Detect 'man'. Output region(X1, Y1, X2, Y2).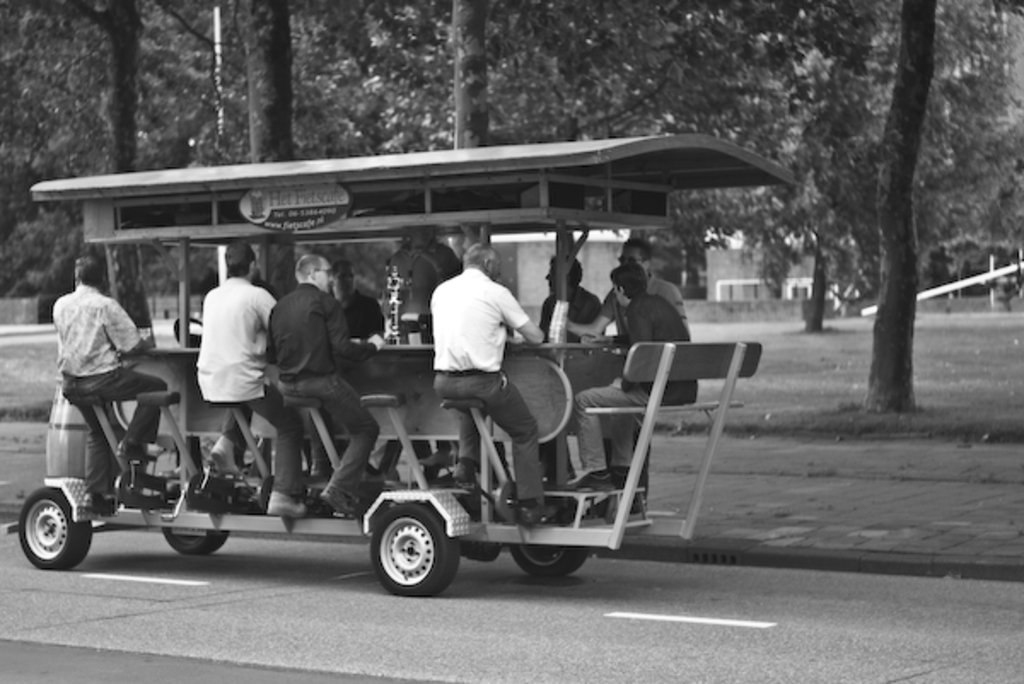
region(266, 252, 377, 513).
